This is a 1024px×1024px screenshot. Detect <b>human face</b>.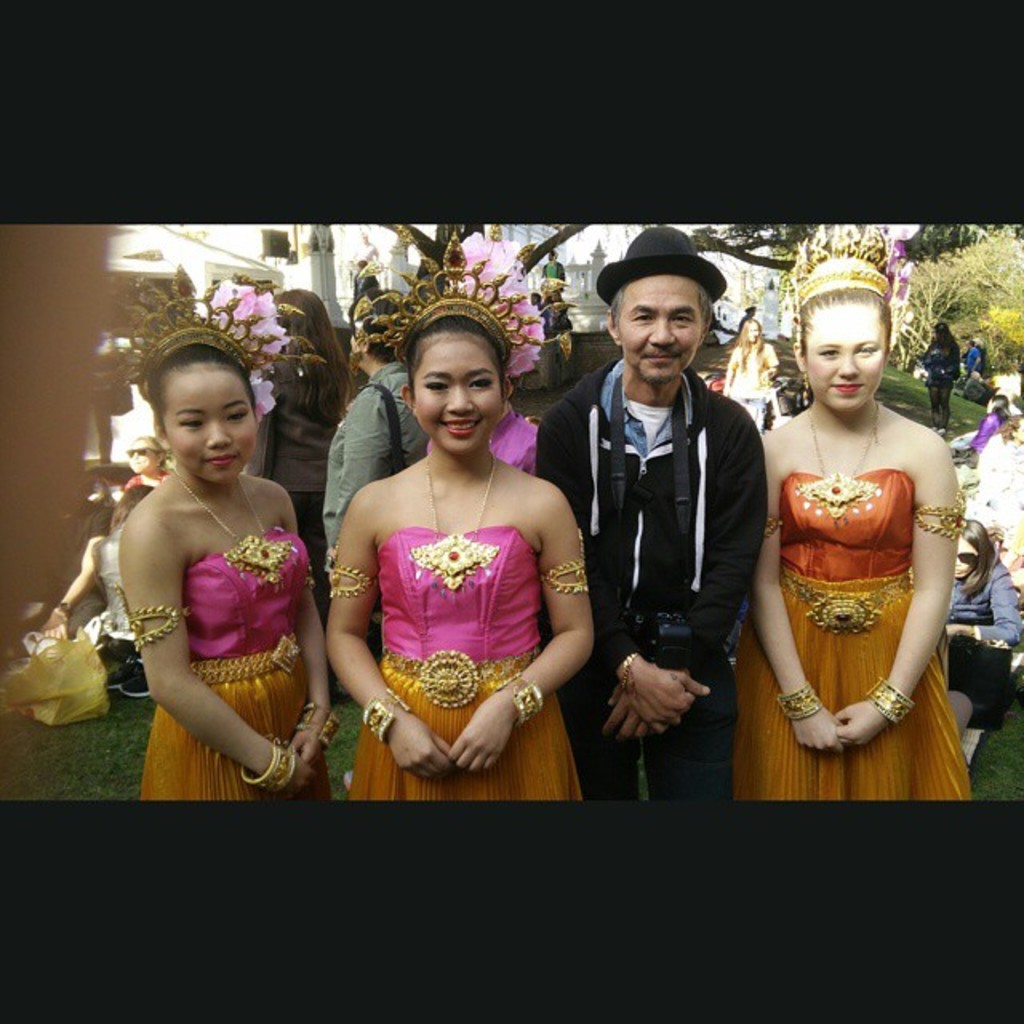
locate(808, 309, 885, 413).
